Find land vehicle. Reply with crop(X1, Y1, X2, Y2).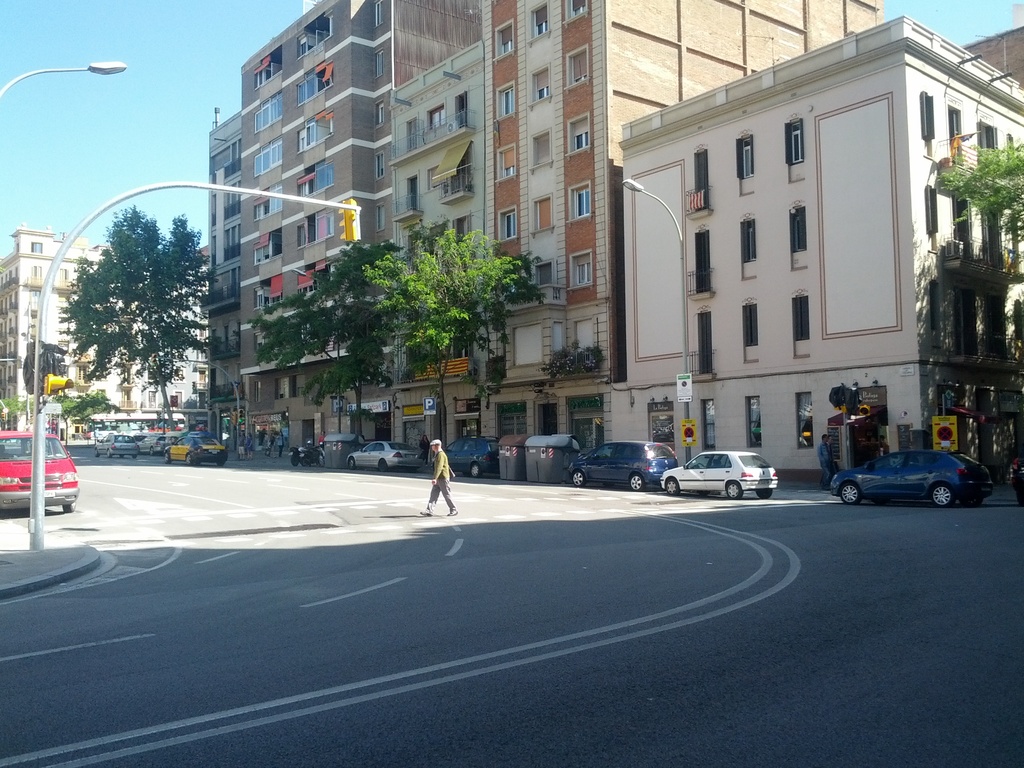
crop(168, 435, 232, 465).
